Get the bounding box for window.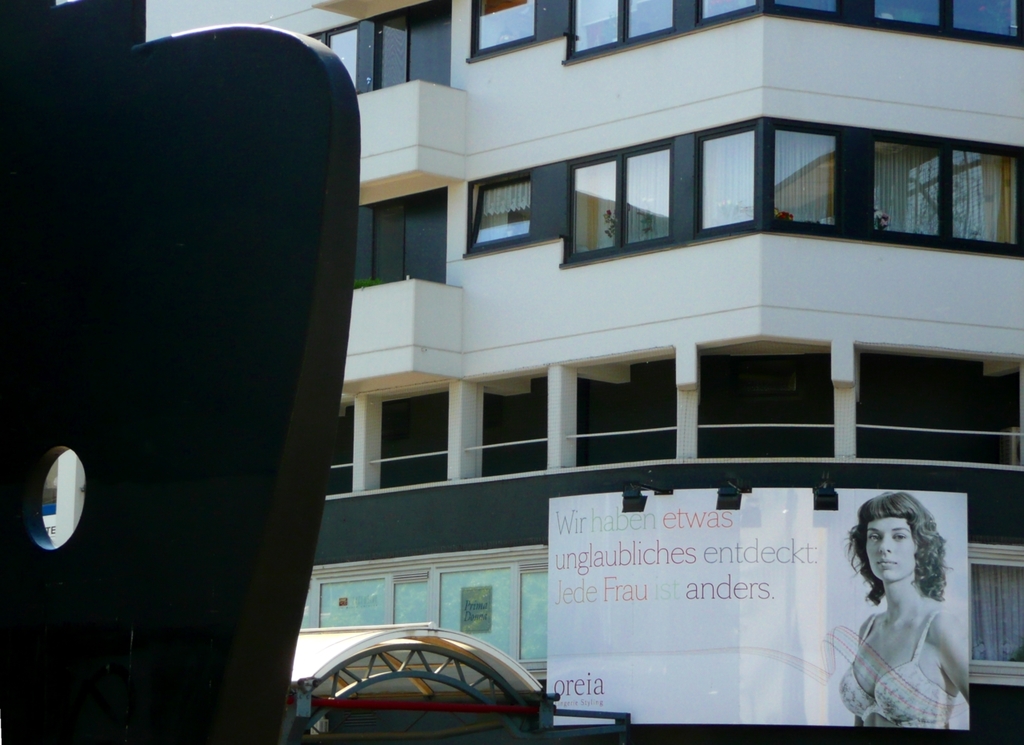
[left=307, top=0, right=454, bottom=87].
